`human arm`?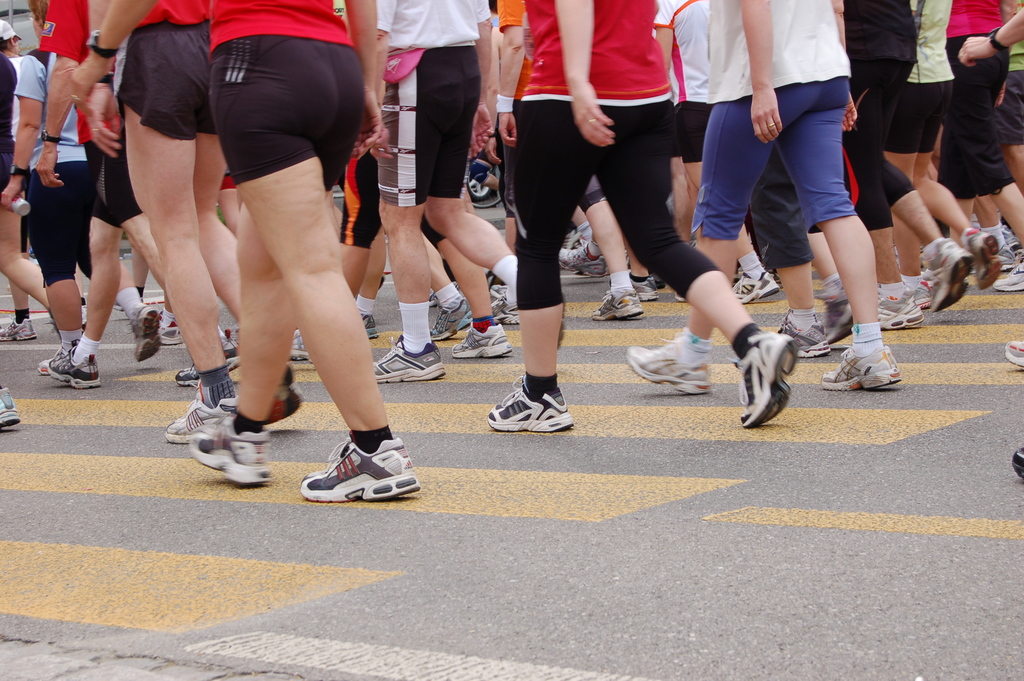
<bbox>30, 0, 89, 192</bbox>
